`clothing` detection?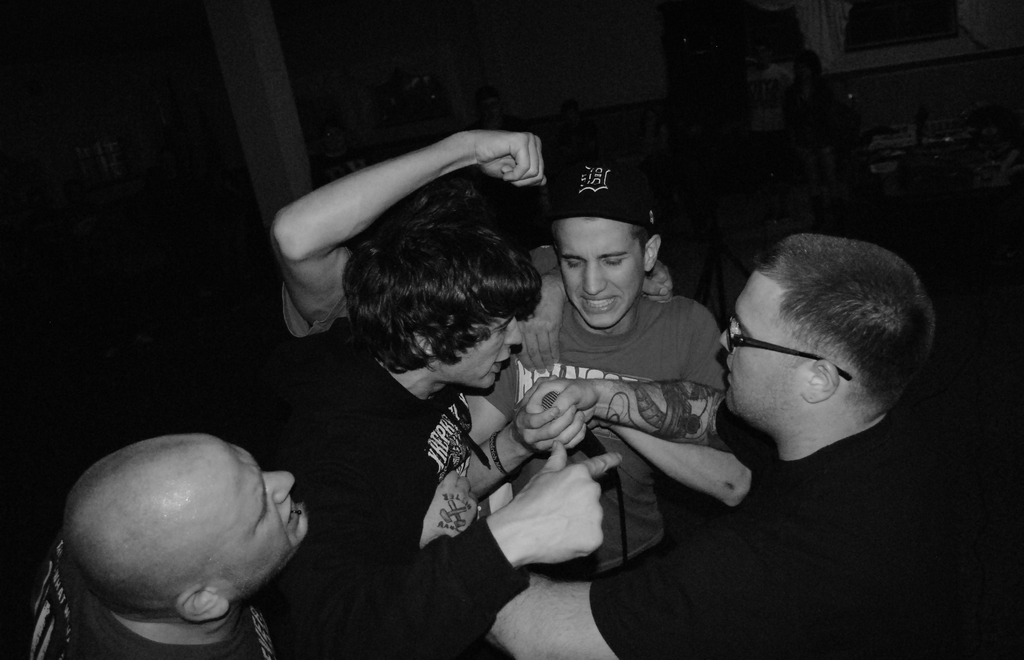
285, 245, 560, 335
